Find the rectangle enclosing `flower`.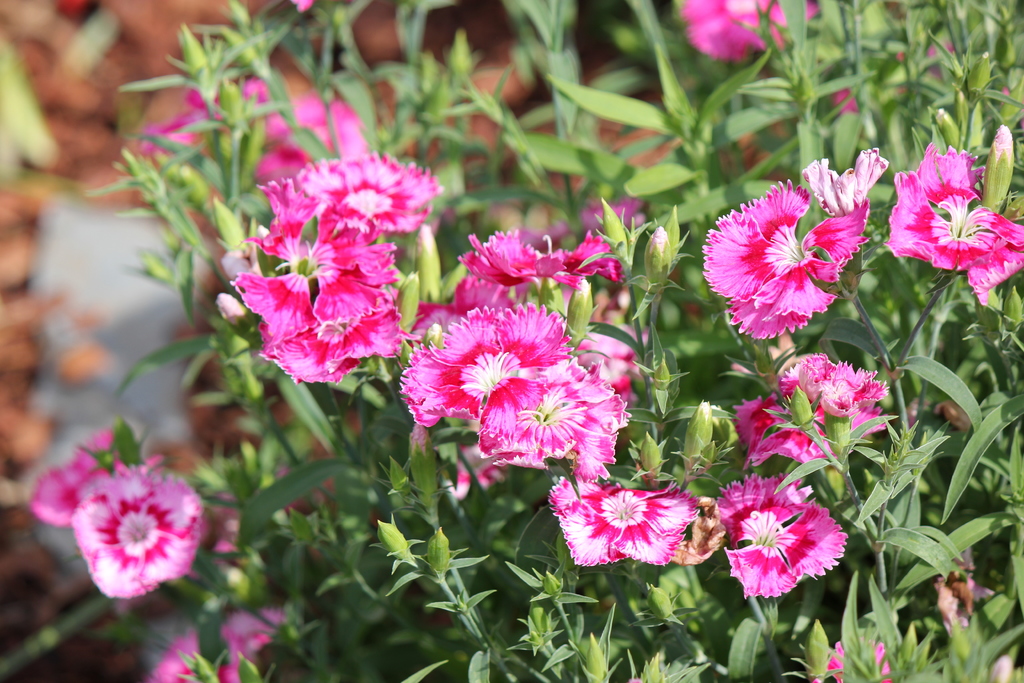
Rect(545, 471, 703, 572).
